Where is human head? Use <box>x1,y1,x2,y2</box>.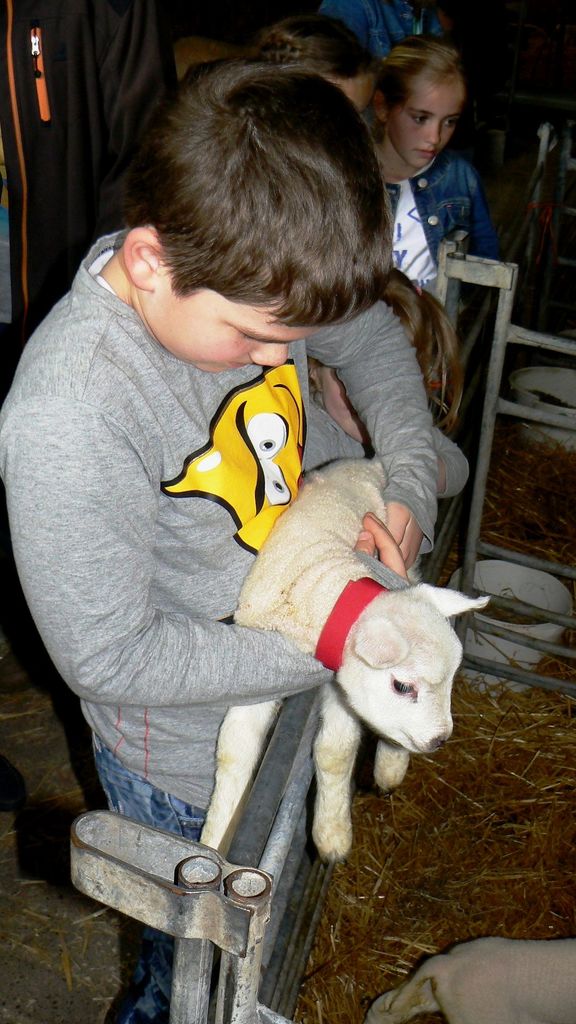
<box>252,15,381,114</box>.
